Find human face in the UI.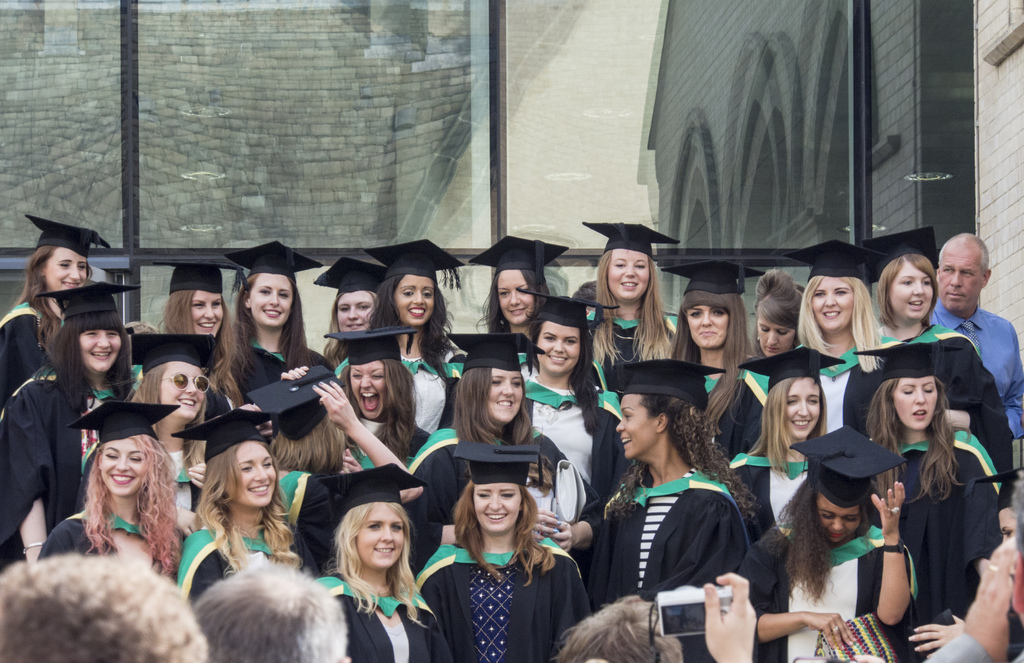
UI element at box(349, 360, 389, 420).
